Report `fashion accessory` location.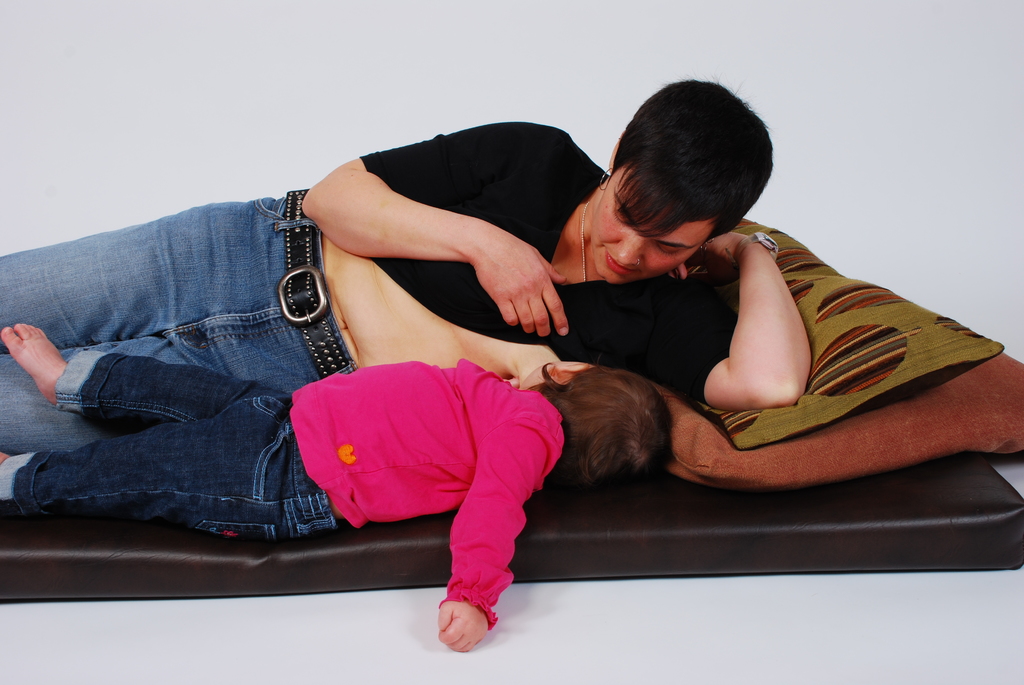
Report: [701, 239, 714, 254].
